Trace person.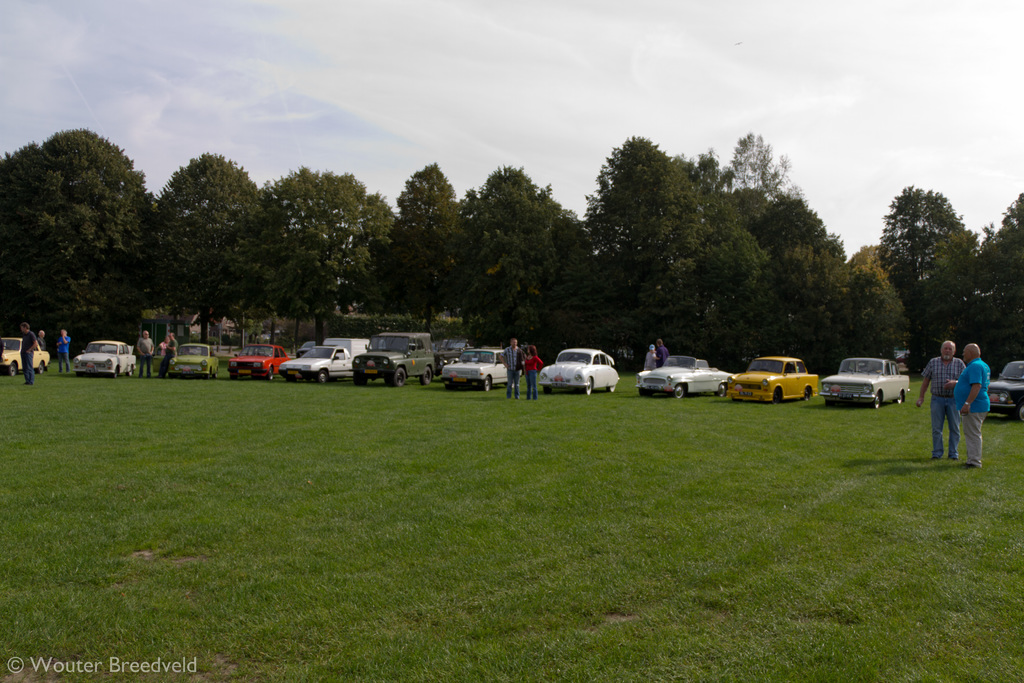
Traced to Rect(36, 325, 44, 346).
